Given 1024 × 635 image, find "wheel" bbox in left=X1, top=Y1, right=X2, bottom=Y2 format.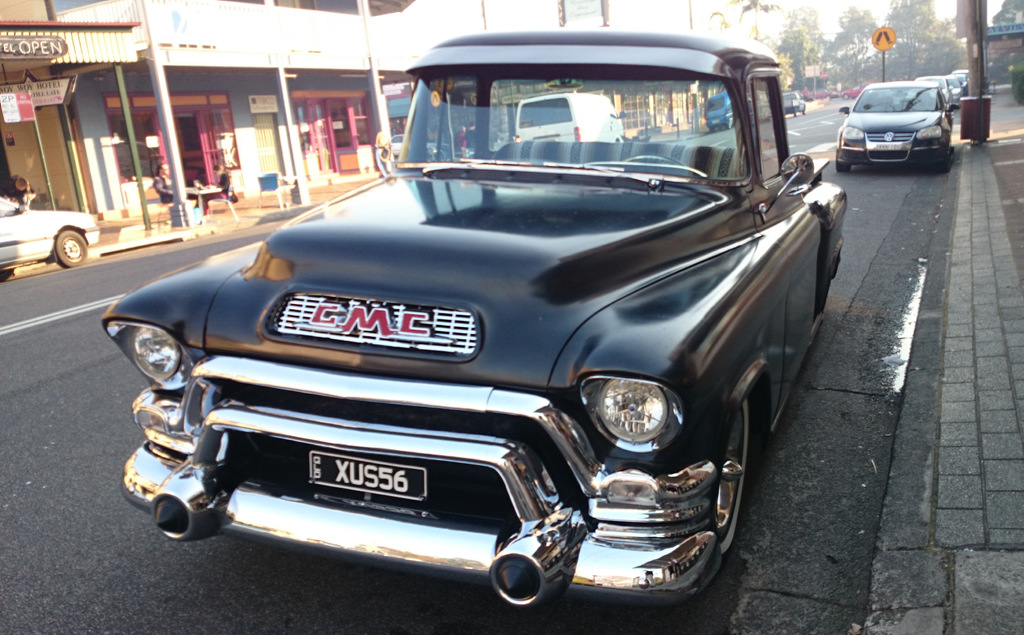
left=795, top=111, right=800, bottom=115.
